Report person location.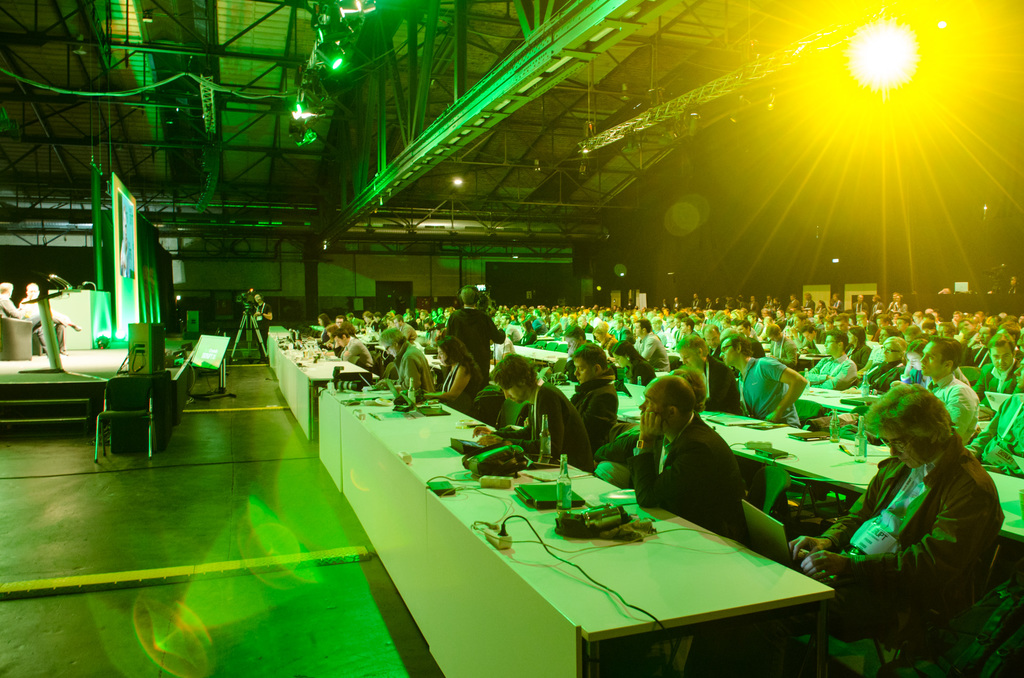
Report: (left=720, top=333, right=808, bottom=428).
